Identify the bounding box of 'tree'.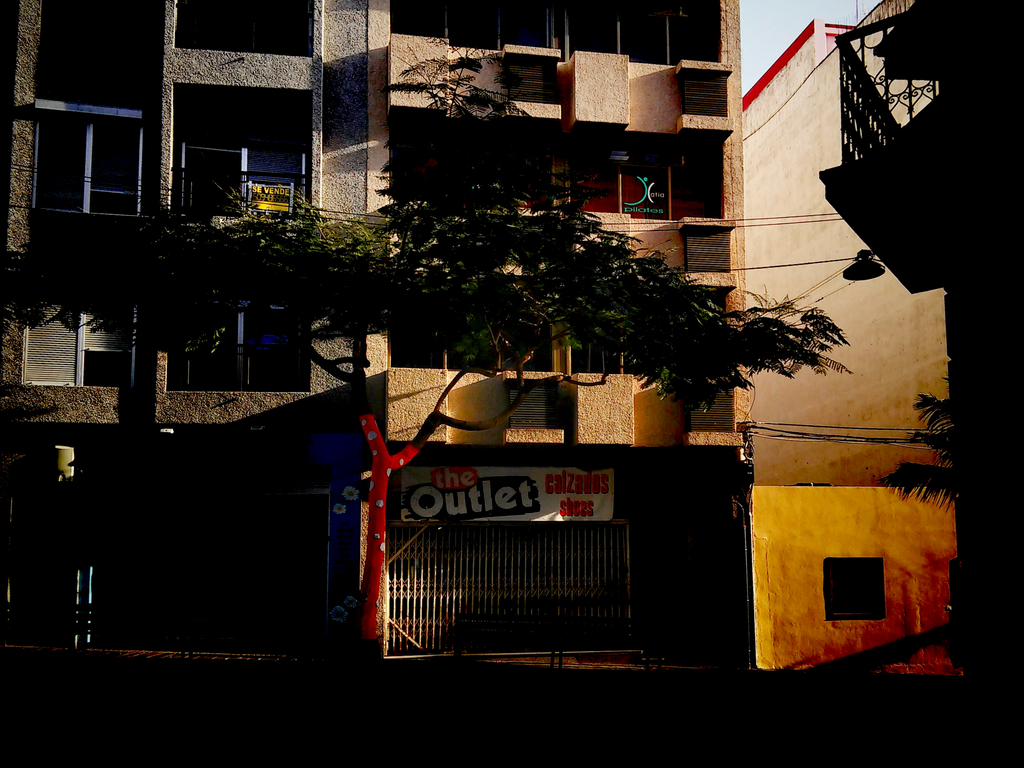
pyautogui.locateOnScreen(378, 27, 609, 213).
